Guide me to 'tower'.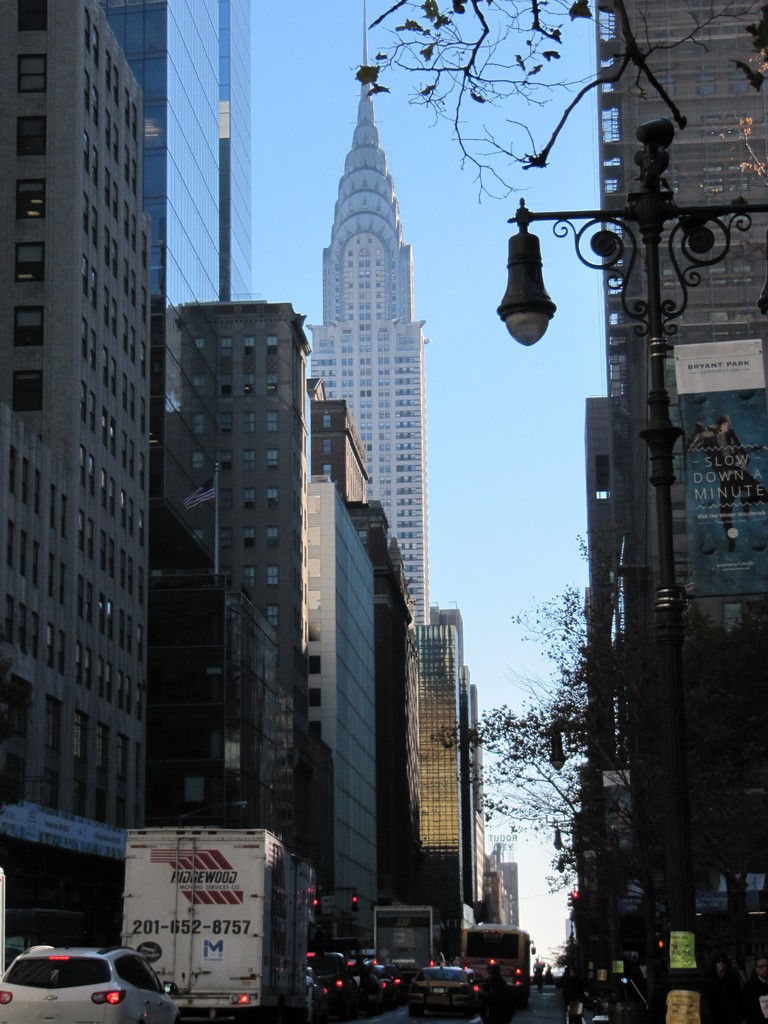
Guidance: {"x1": 470, "y1": 851, "x2": 525, "y2": 932}.
